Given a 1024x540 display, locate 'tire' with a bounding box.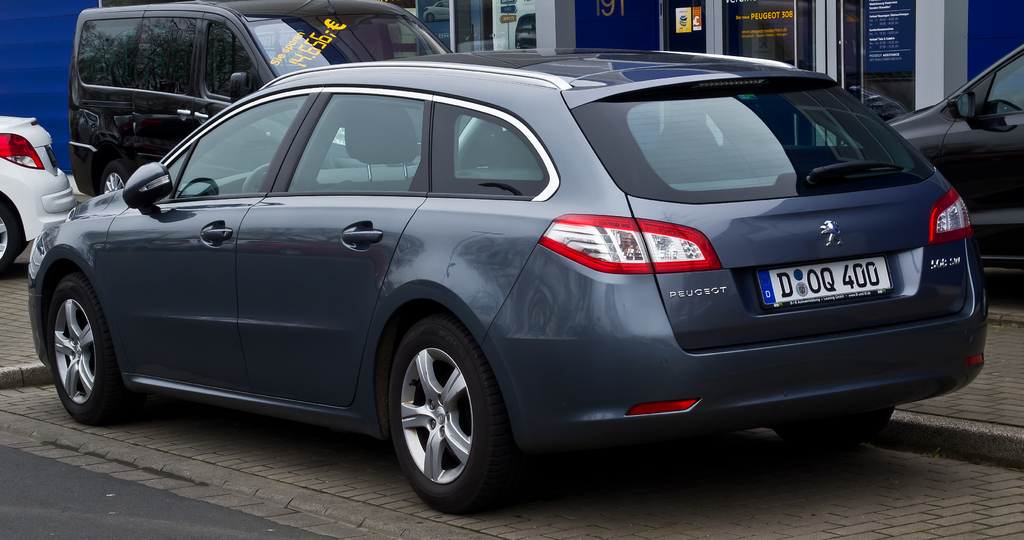
Located: [left=0, top=195, right=24, bottom=282].
